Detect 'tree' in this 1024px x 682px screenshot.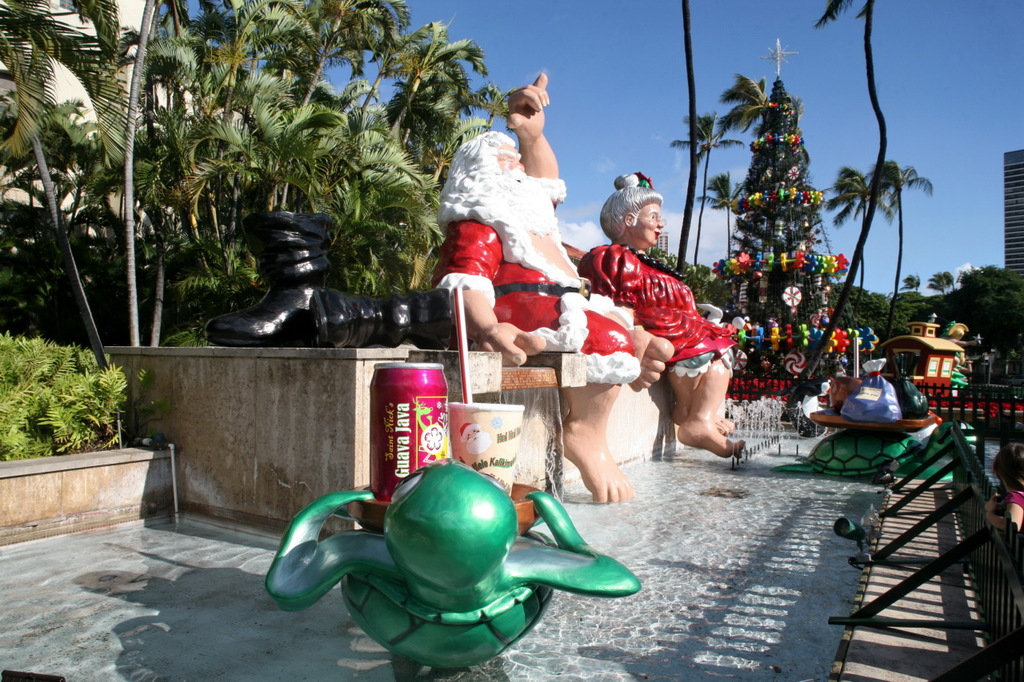
Detection: x1=675 y1=111 x2=741 y2=259.
